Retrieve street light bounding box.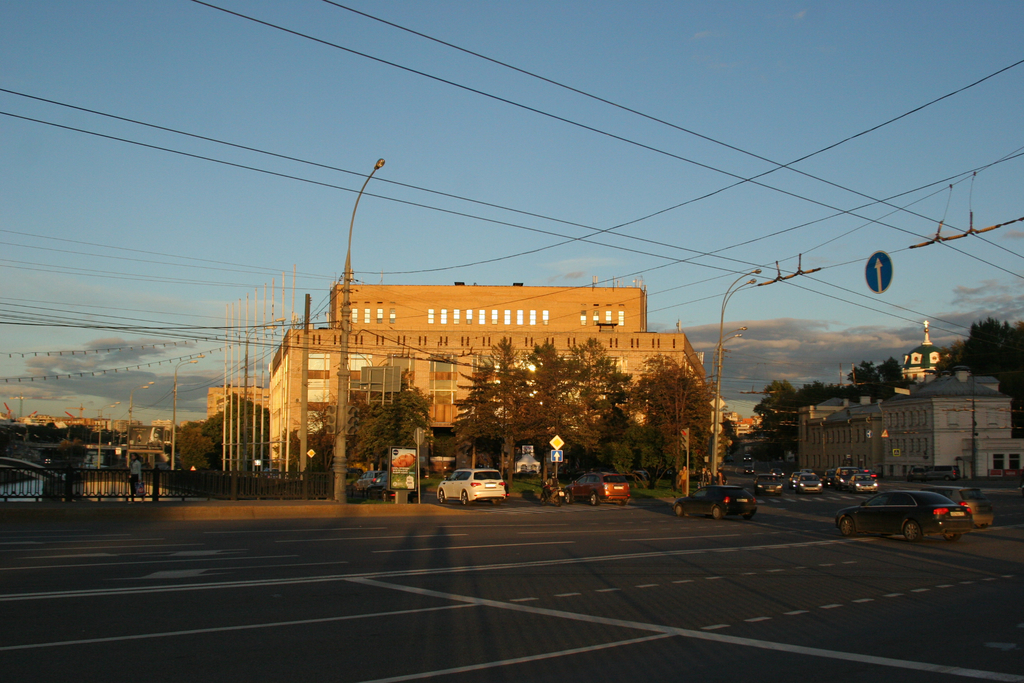
Bounding box: (x1=653, y1=350, x2=702, y2=370).
